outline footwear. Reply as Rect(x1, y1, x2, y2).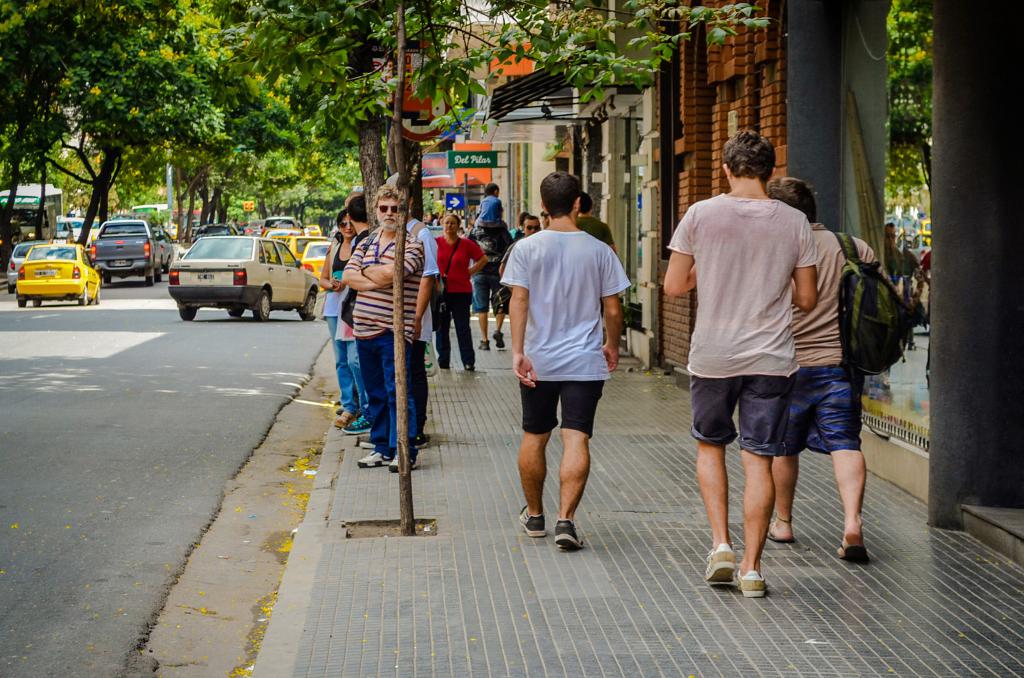
Rect(476, 337, 493, 351).
